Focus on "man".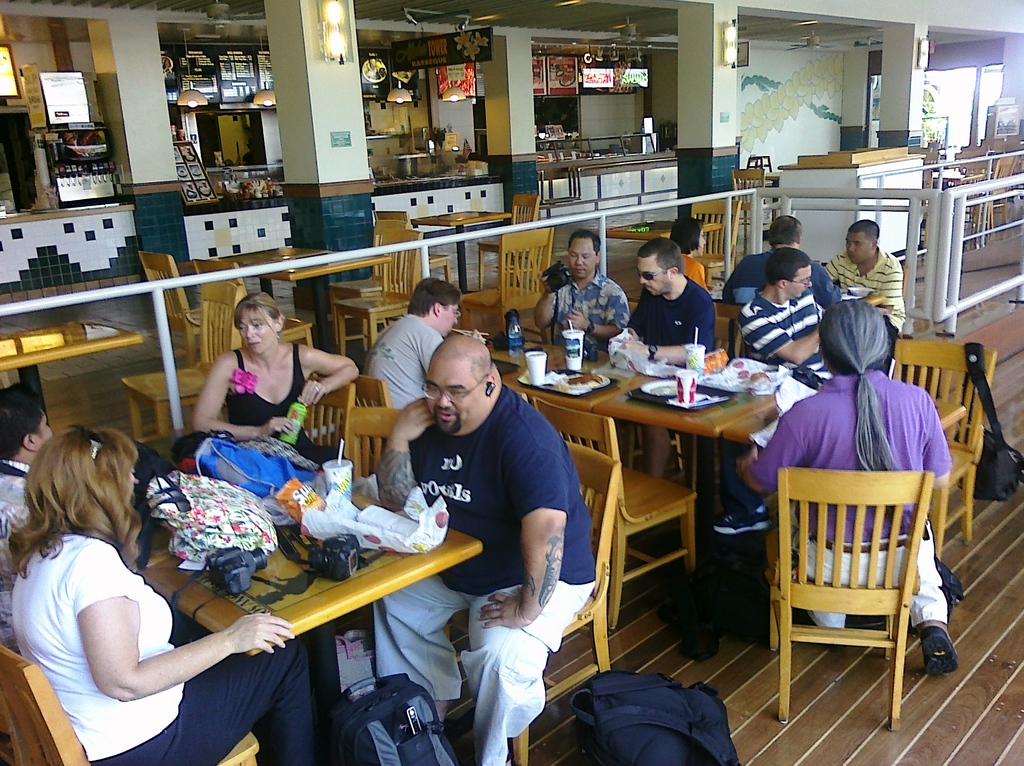
Focused at crop(822, 220, 906, 336).
